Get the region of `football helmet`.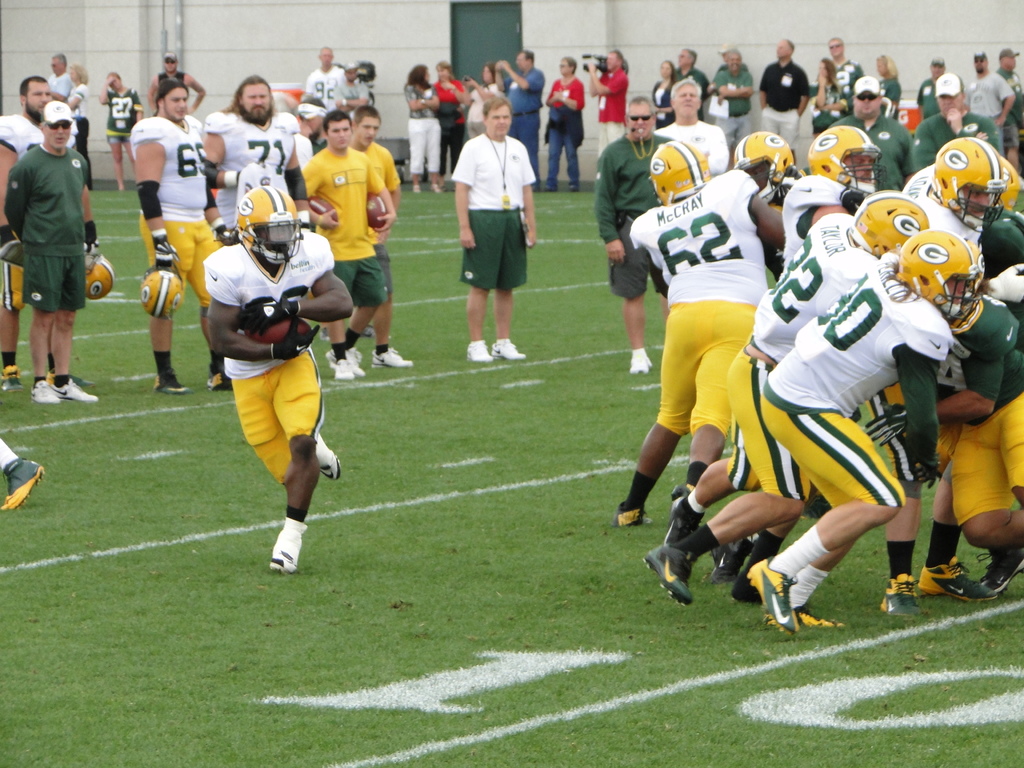
x1=212, y1=174, x2=291, y2=262.
